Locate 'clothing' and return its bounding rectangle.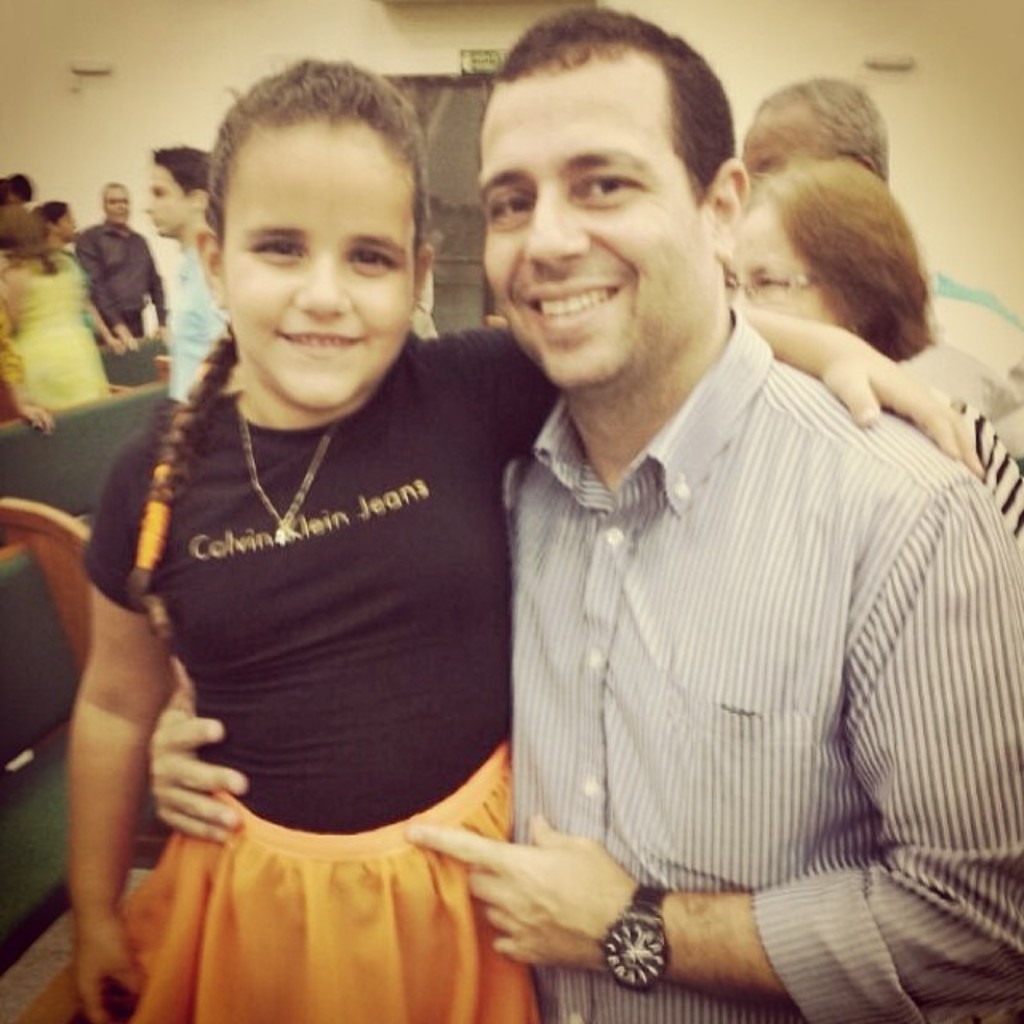
Rect(75, 221, 163, 318).
